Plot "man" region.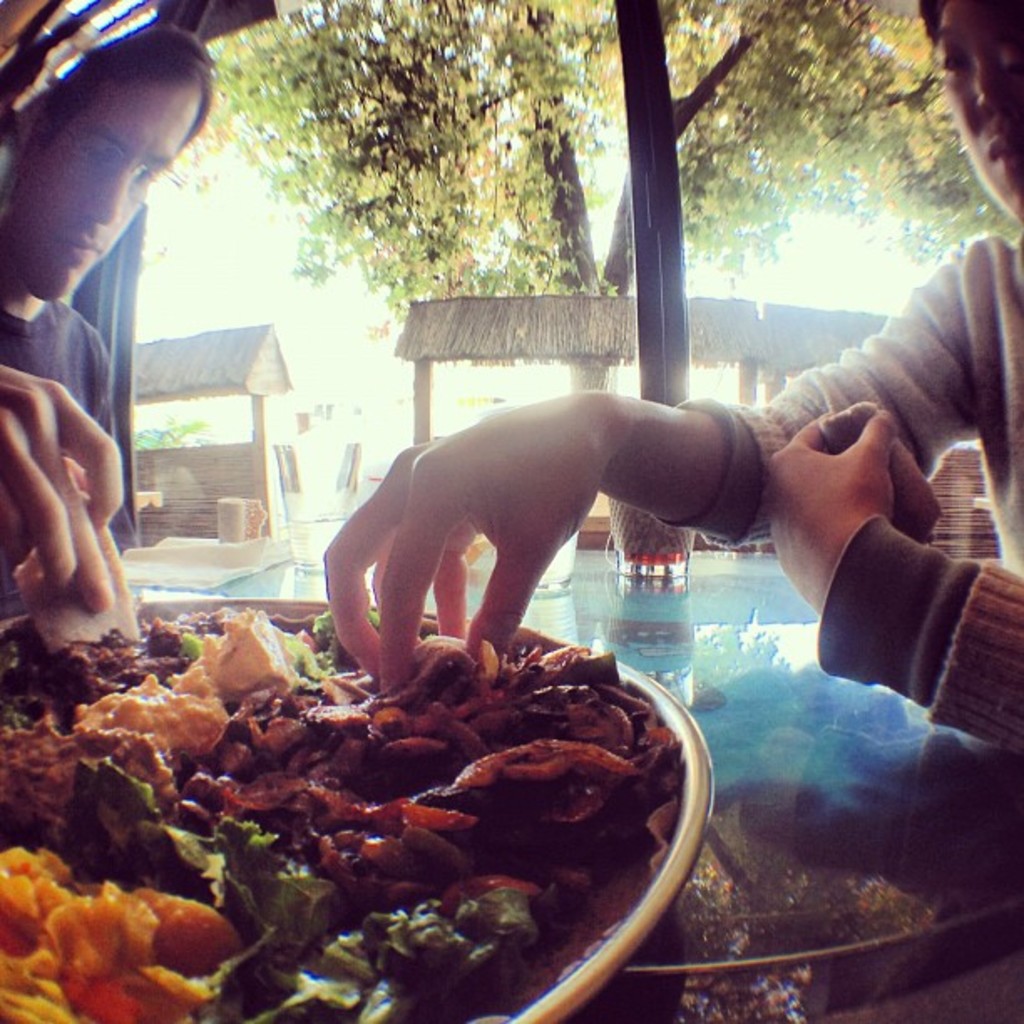
Plotted at left=0, top=38, right=271, bottom=646.
